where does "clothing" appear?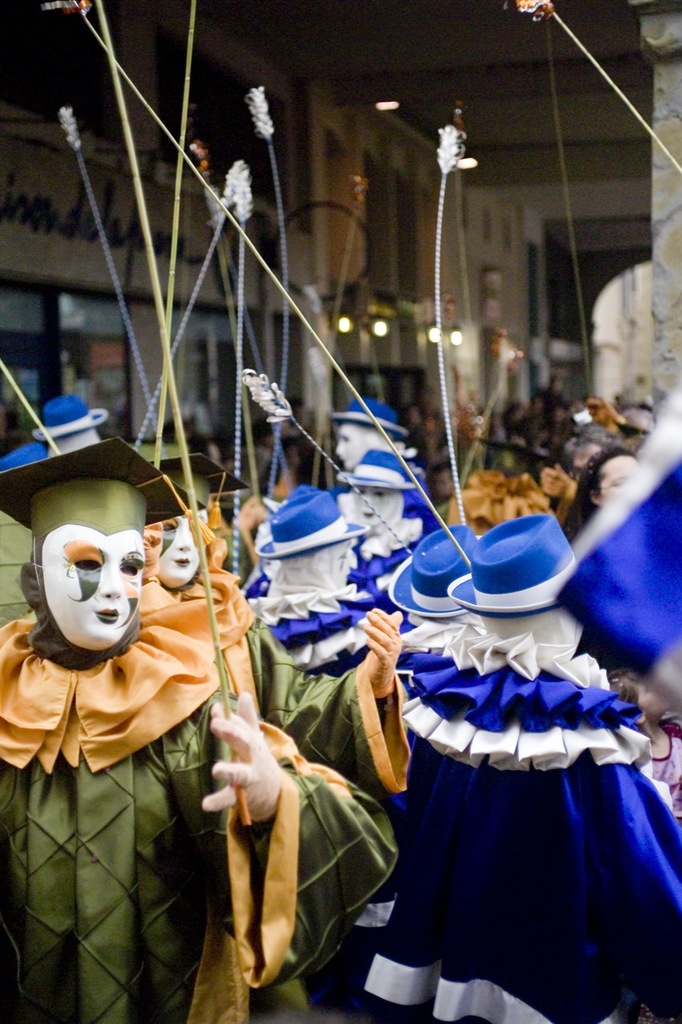
Appears at x1=338 y1=557 x2=666 y2=1004.
